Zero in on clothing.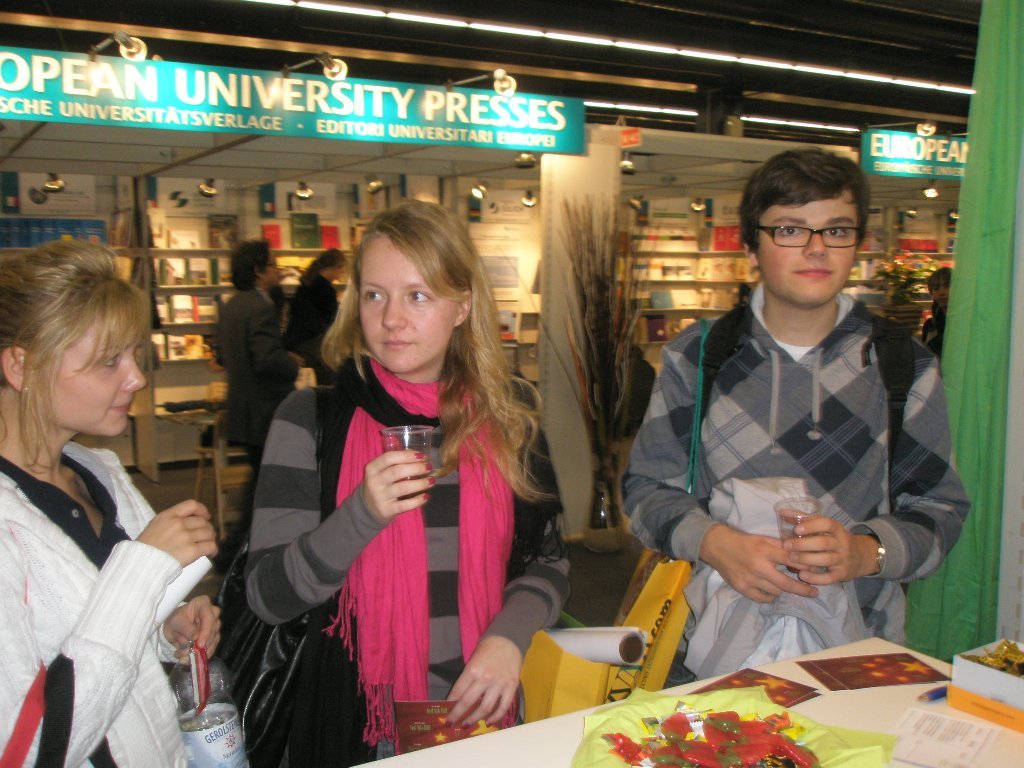
Zeroed in: [x1=243, y1=354, x2=574, y2=760].
